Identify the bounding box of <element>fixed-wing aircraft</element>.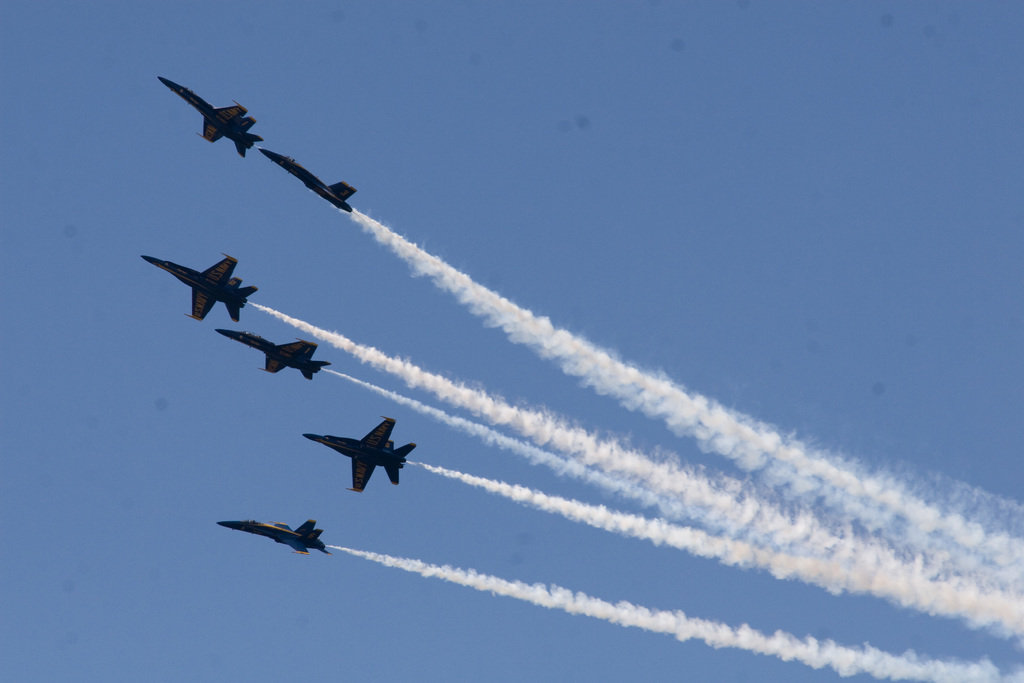
255/145/356/213.
